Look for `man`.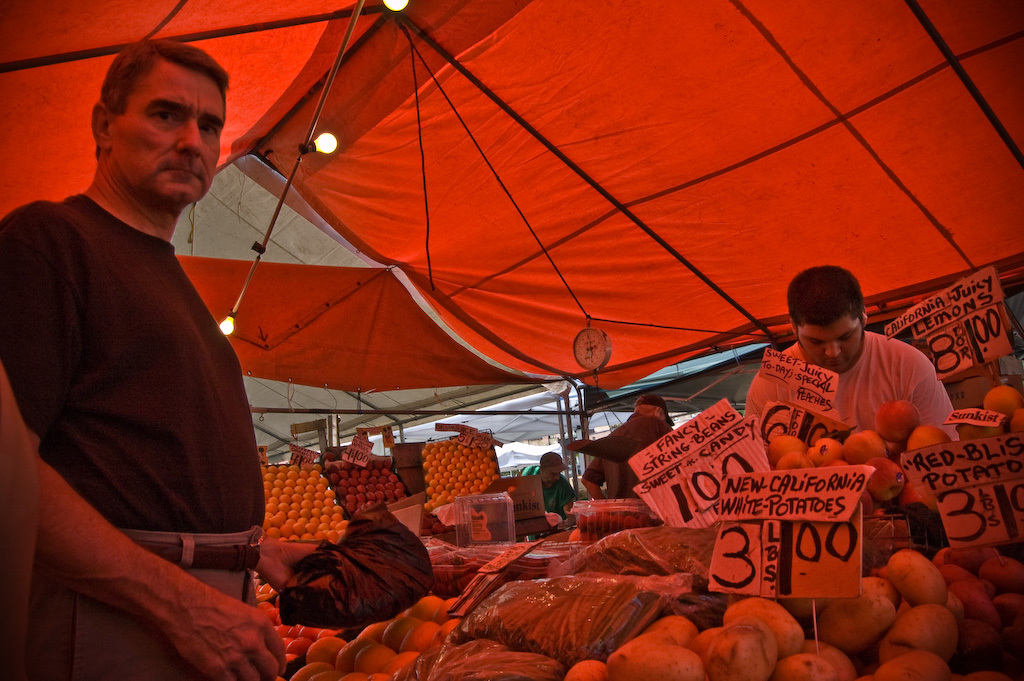
Found: {"x1": 740, "y1": 264, "x2": 960, "y2": 452}.
